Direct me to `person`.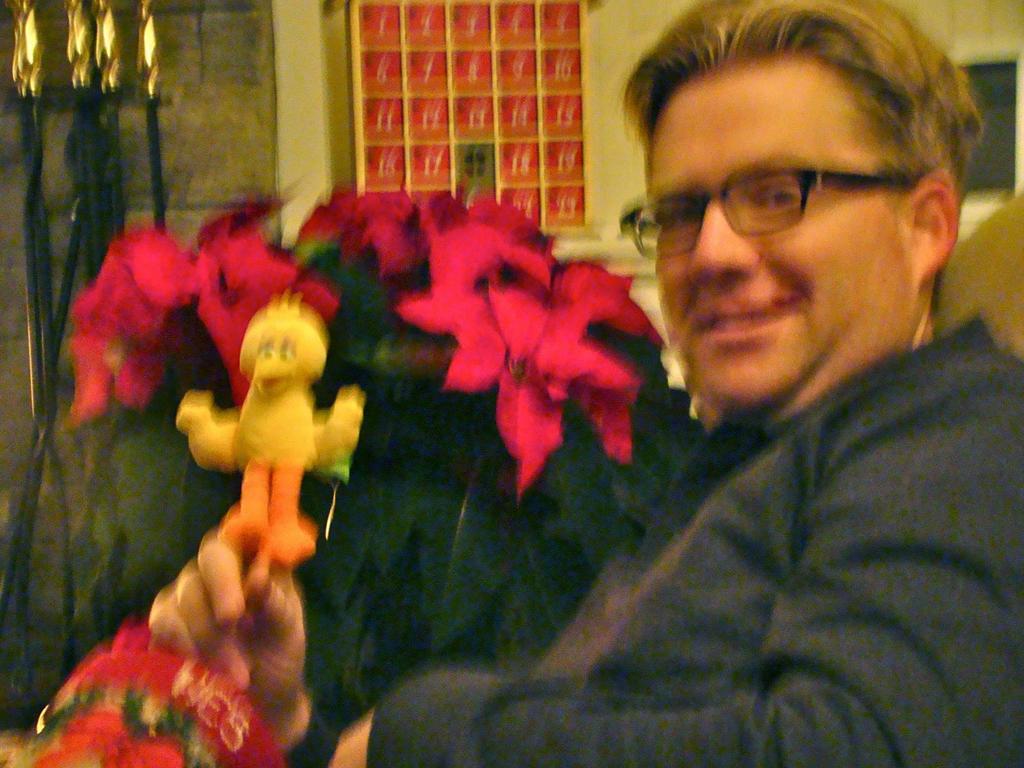
Direction: left=422, top=35, right=1008, bottom=767.
